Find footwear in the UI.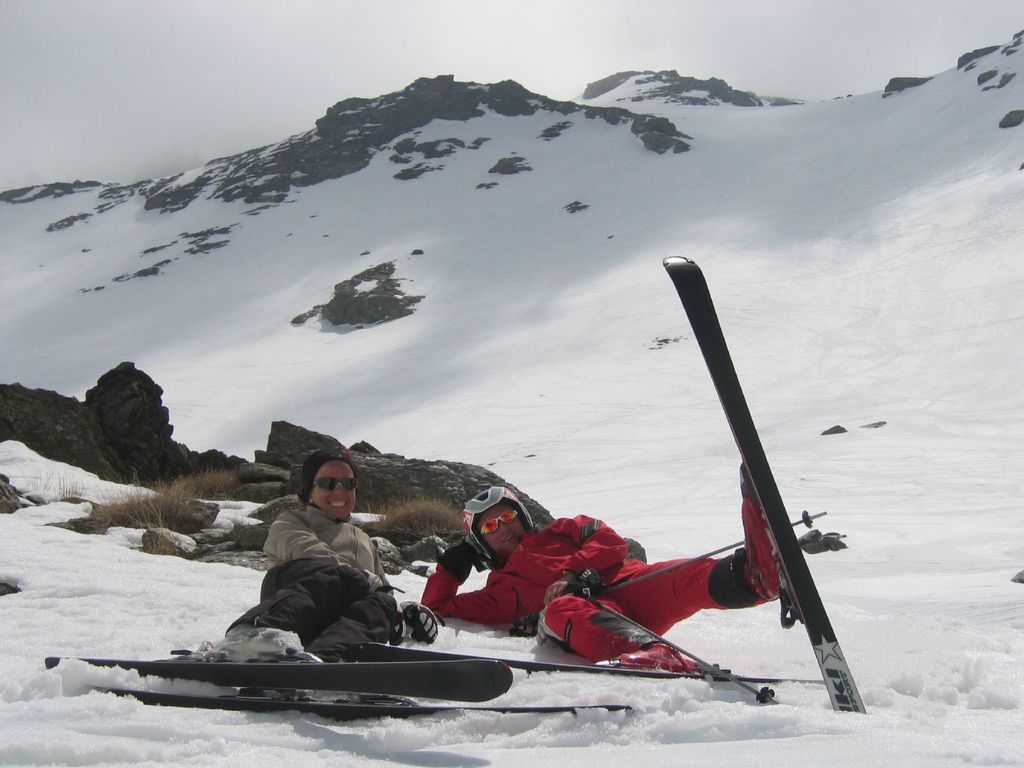
UI element at bbox(595, 643, 697, 674).
